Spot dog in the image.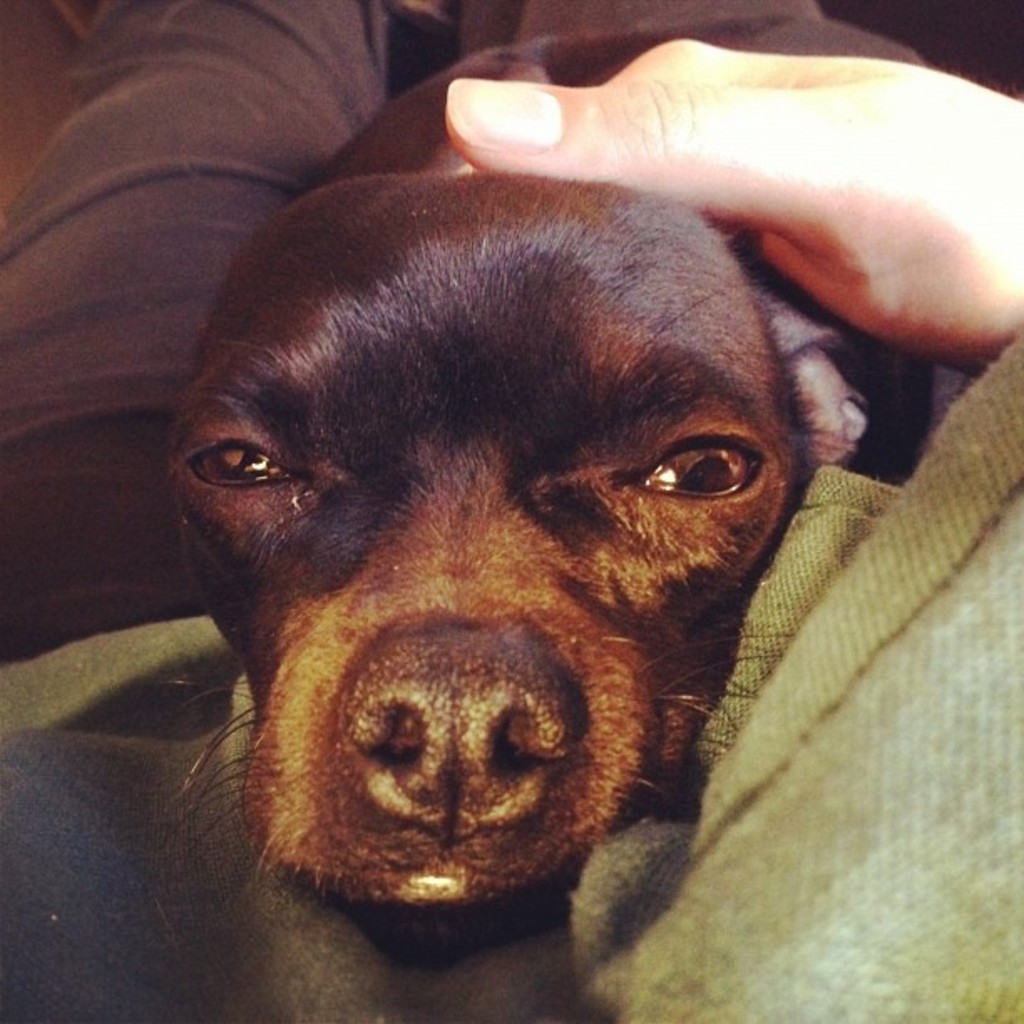
dog found at box=[162, 12, 949, 919].
